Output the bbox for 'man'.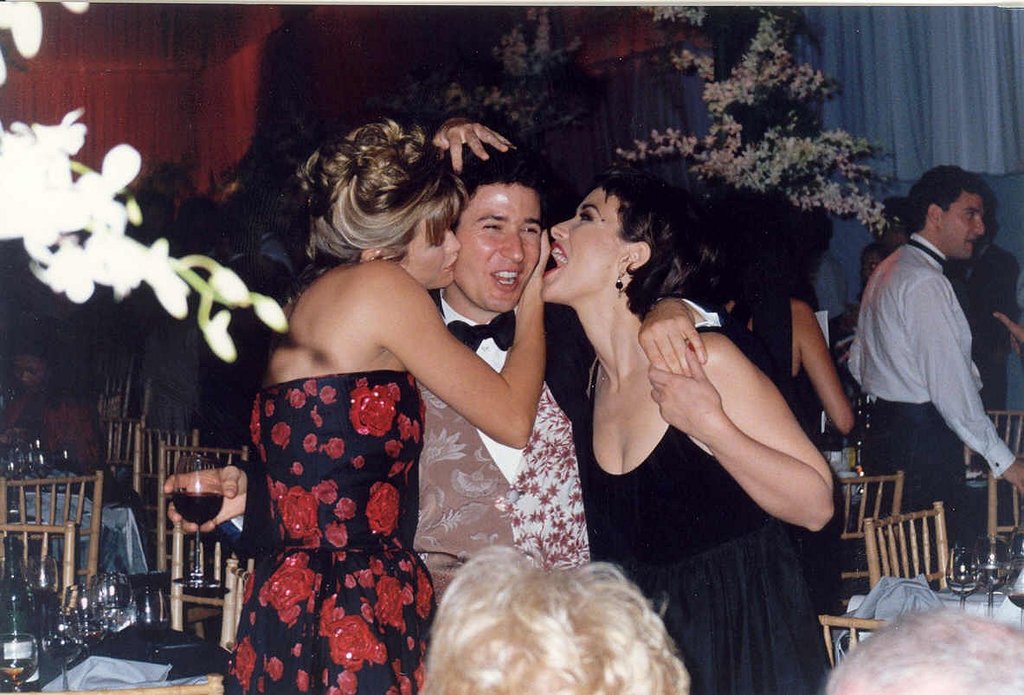
left=164, top=124, right=734, bottom=694.
